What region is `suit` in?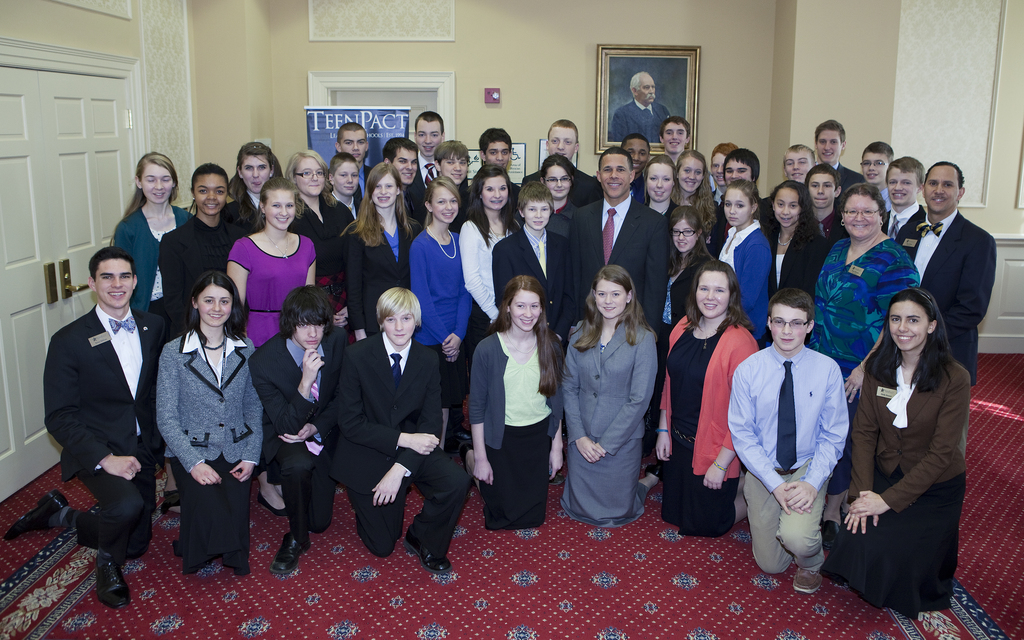
Rect(568, 191, 667, 339).
